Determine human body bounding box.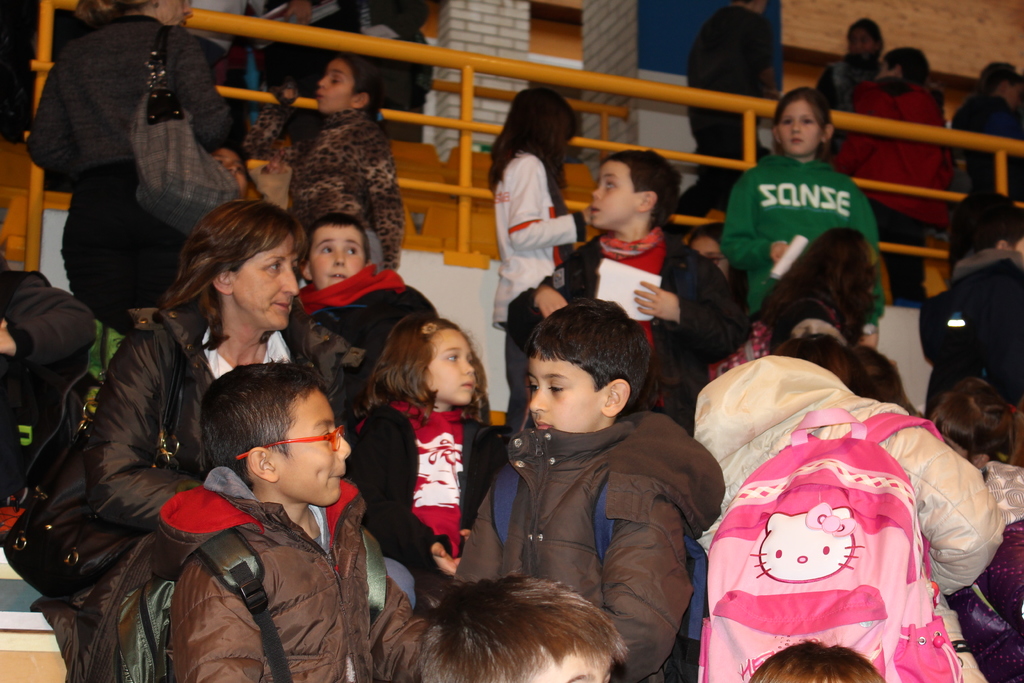
Determined: select_region(823, 71, 952, 309).
